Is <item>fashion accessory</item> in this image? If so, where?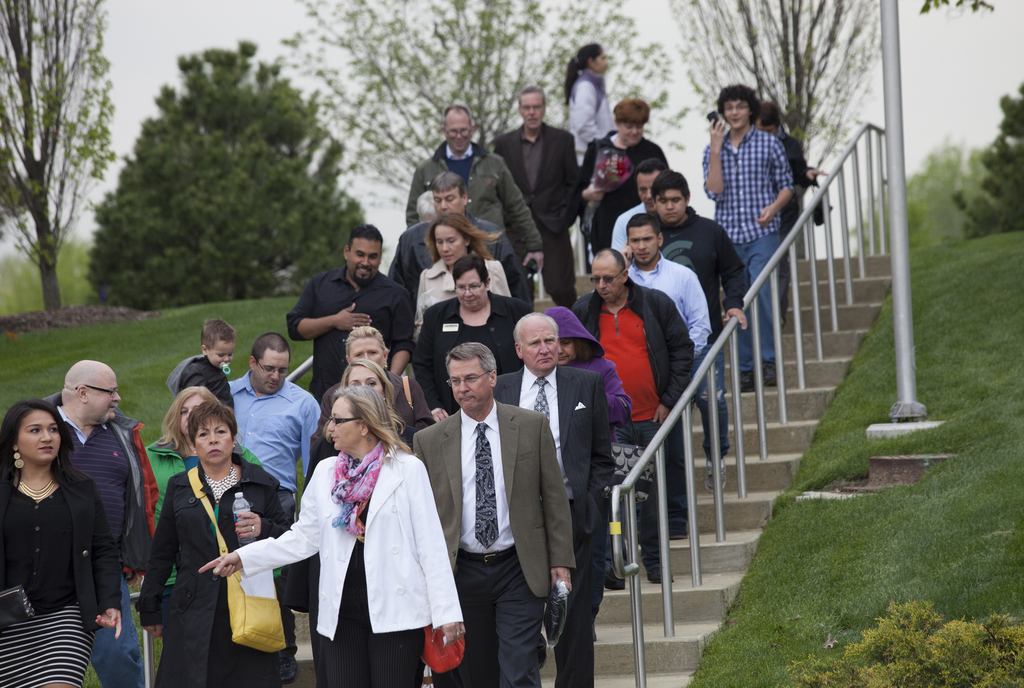
Yes, at crop(320, 440, 395, 545).
